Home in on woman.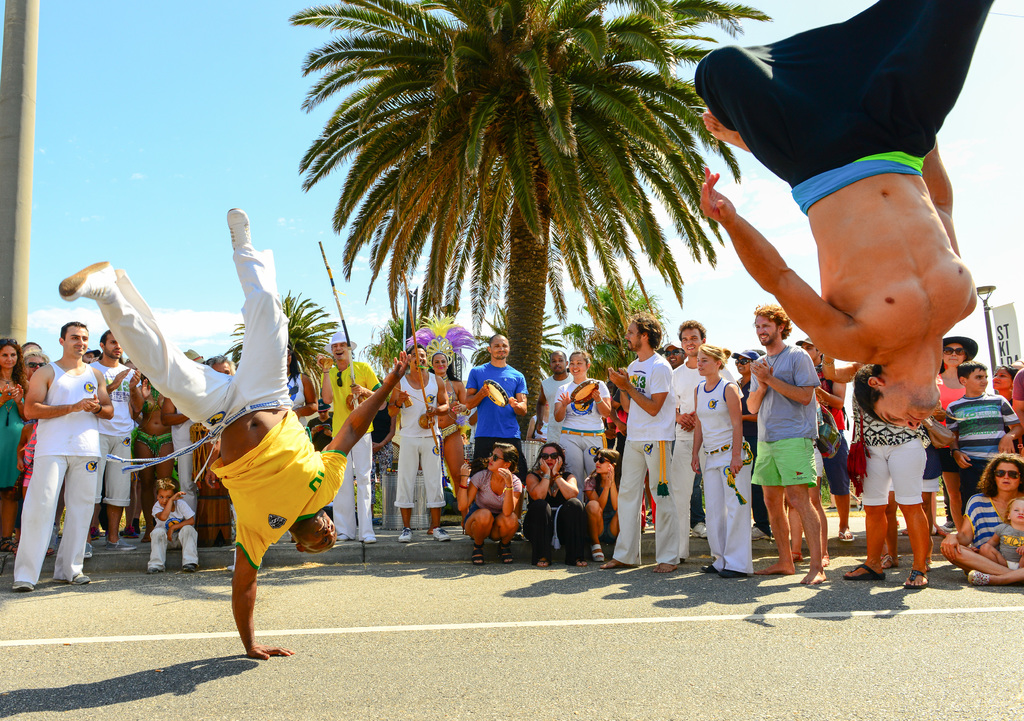
Homed in at locate(451, 442, 529, 569).
